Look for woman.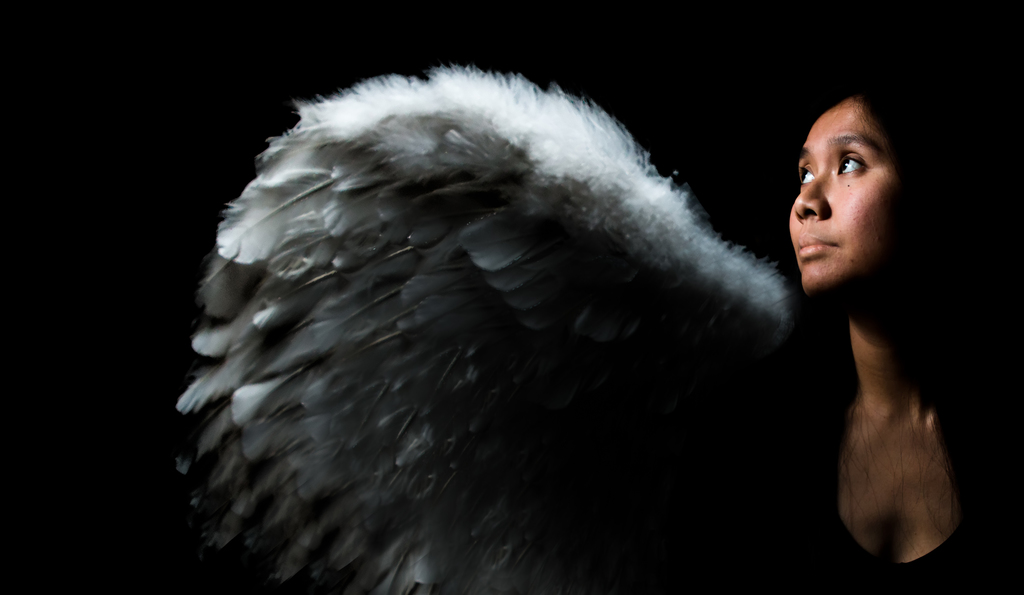
Found: (712, 90, 1023, 594).
